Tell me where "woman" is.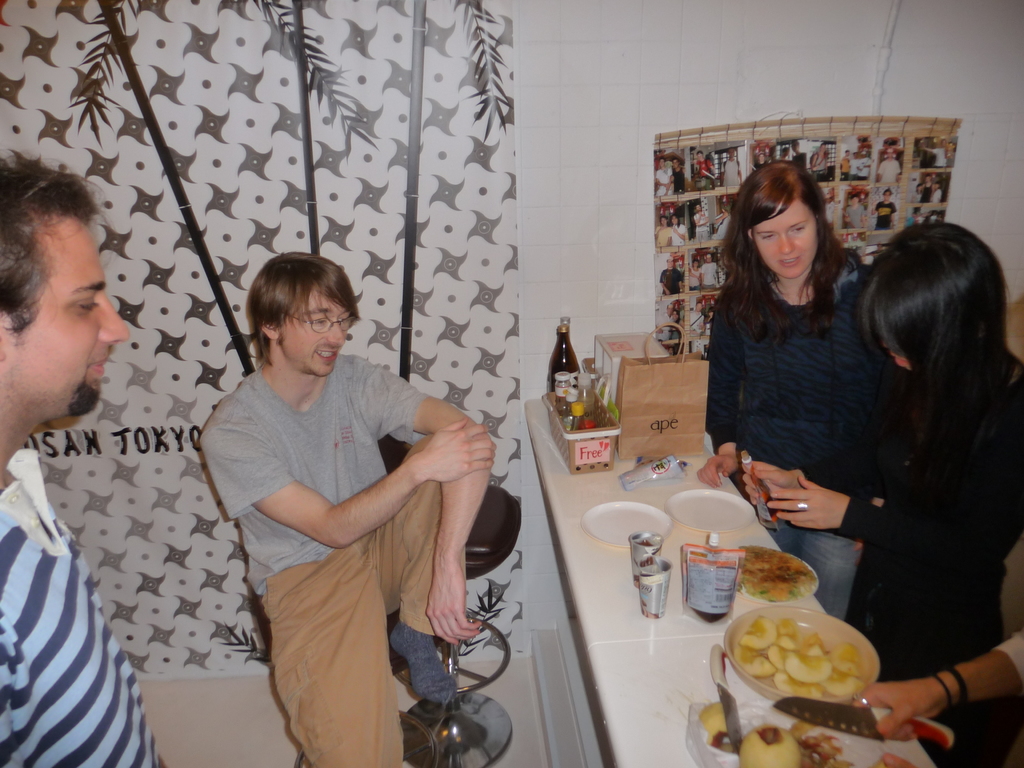
"woman" is at detection(698, 303, 714, 337).
